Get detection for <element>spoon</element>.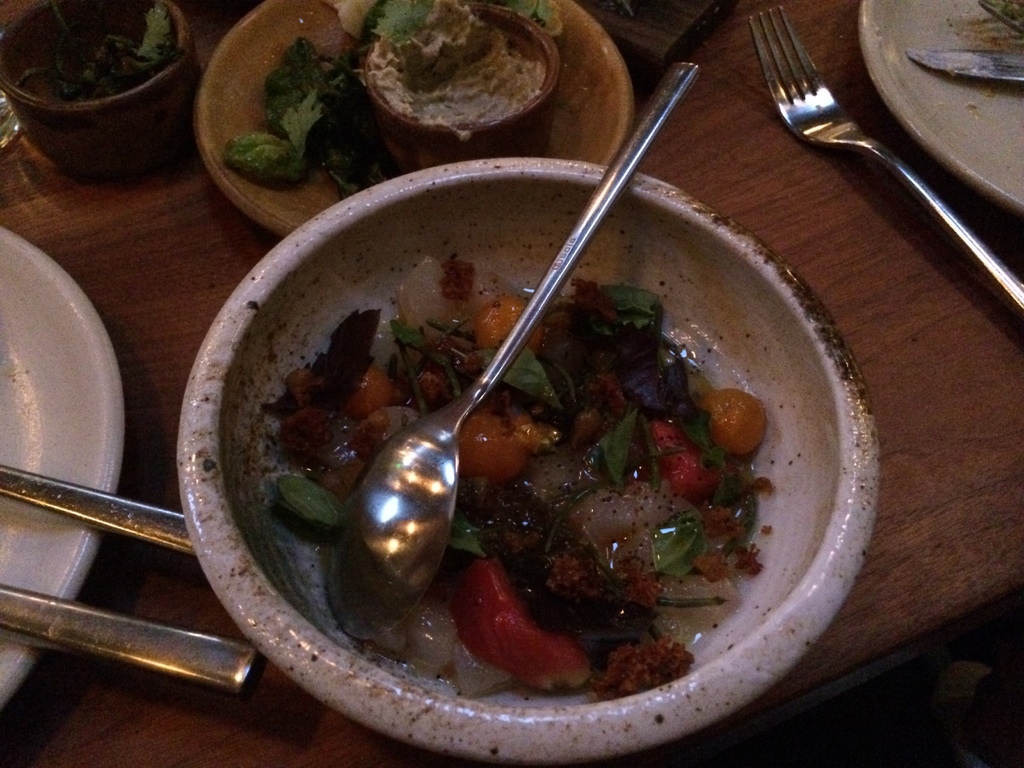
Detection: 0 584 256 692.
